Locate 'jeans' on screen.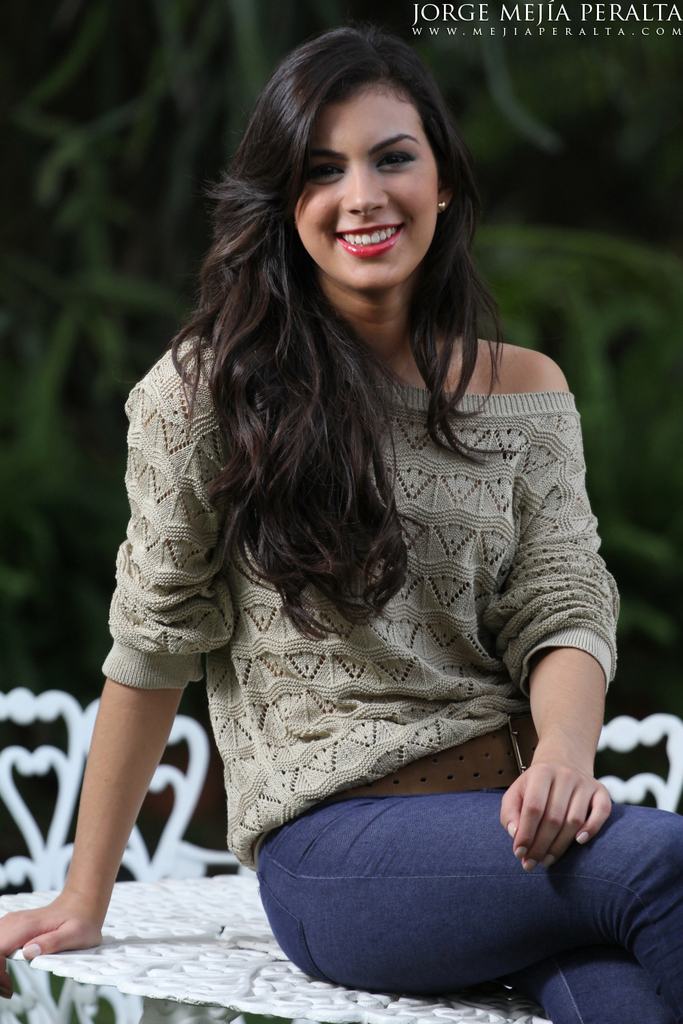
On screen at [242,776,663,995].
